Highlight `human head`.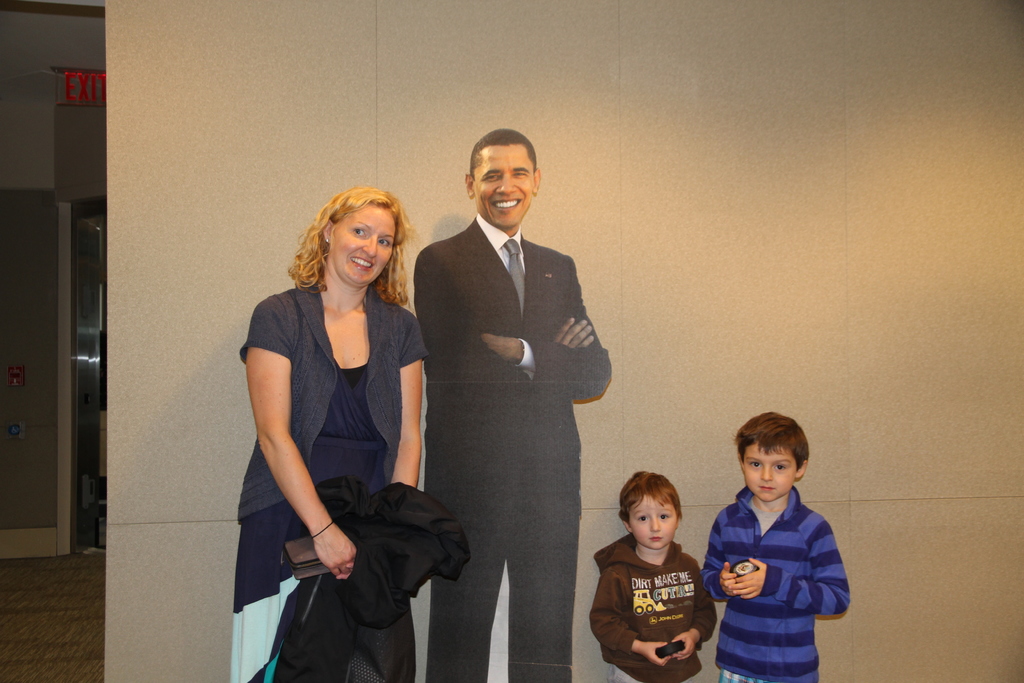
Highlighted region: locate(737, 411, 806, 500).
